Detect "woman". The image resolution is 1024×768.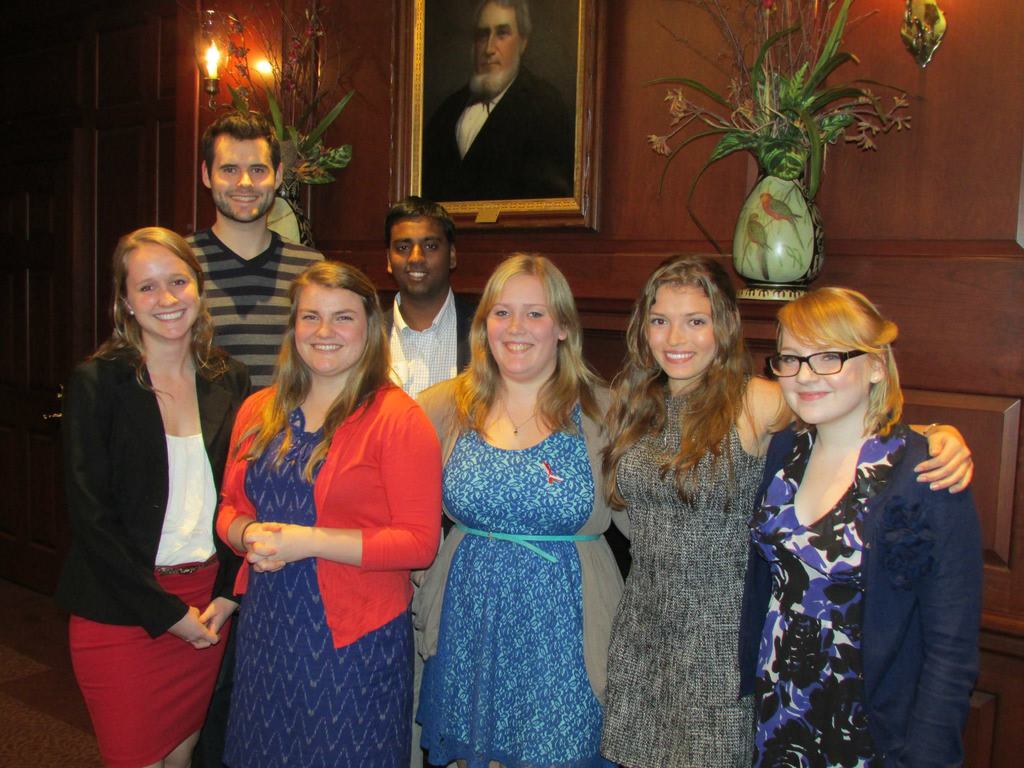
(737, 281, 984, 762).
